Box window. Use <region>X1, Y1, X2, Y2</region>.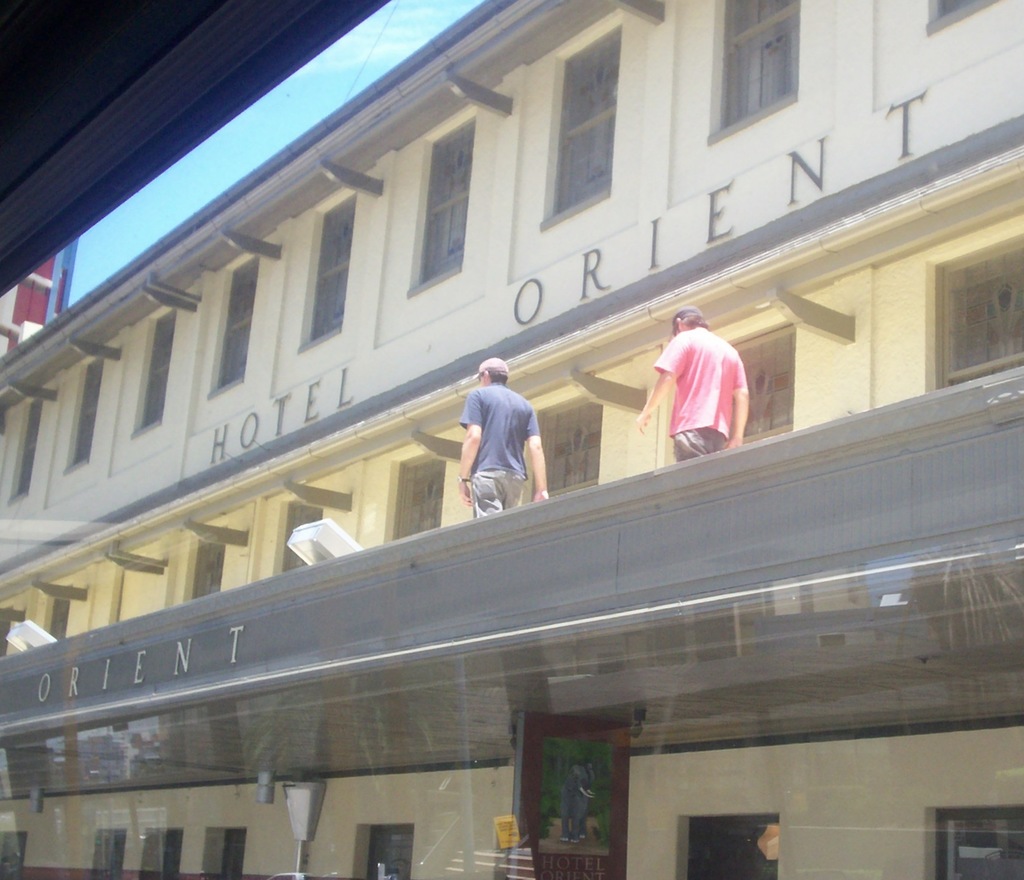
<region>96, 831, 123, 879</region>.
